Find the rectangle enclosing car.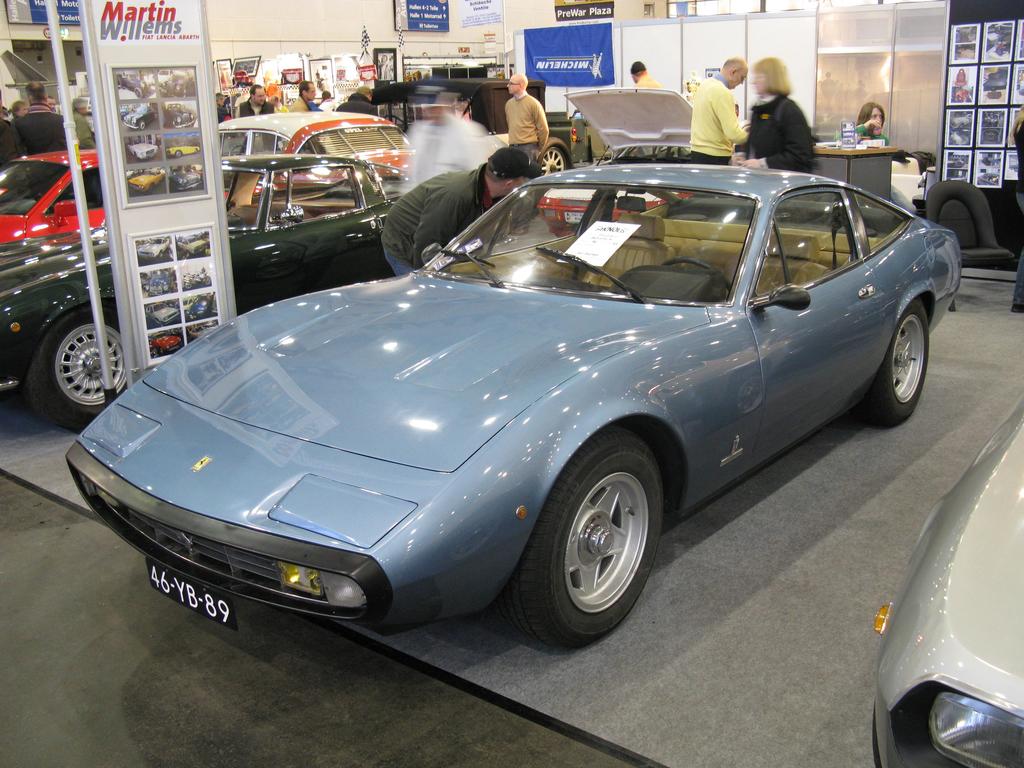
pyautogui.locateOnScreen(877, 401, 1023, 767).
